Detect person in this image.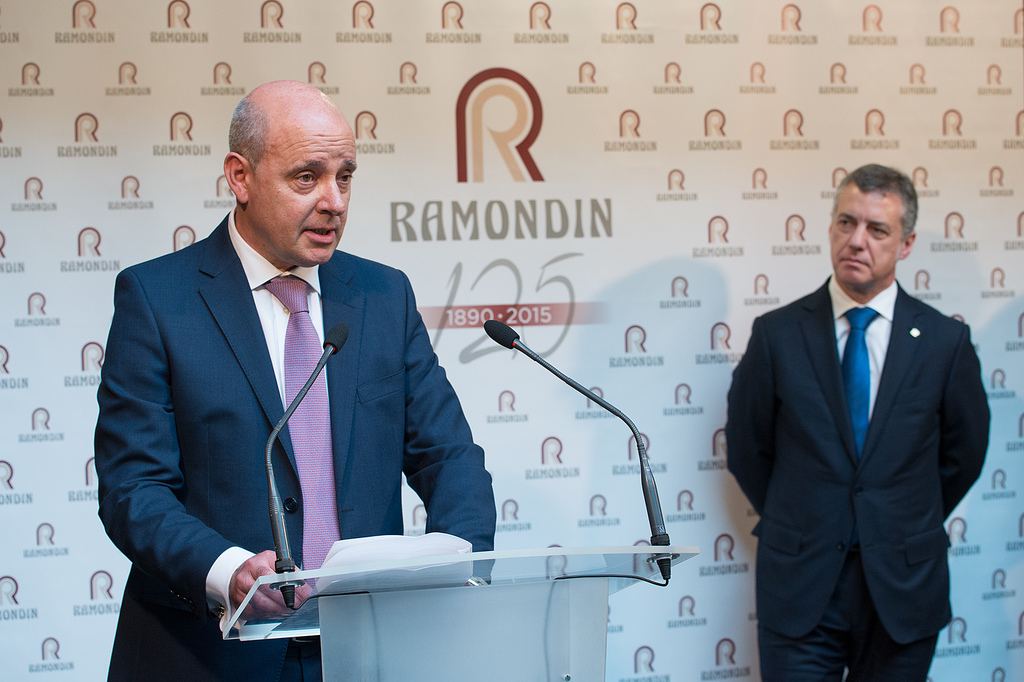
Detection: bbox(722, 164, 991, 681).
